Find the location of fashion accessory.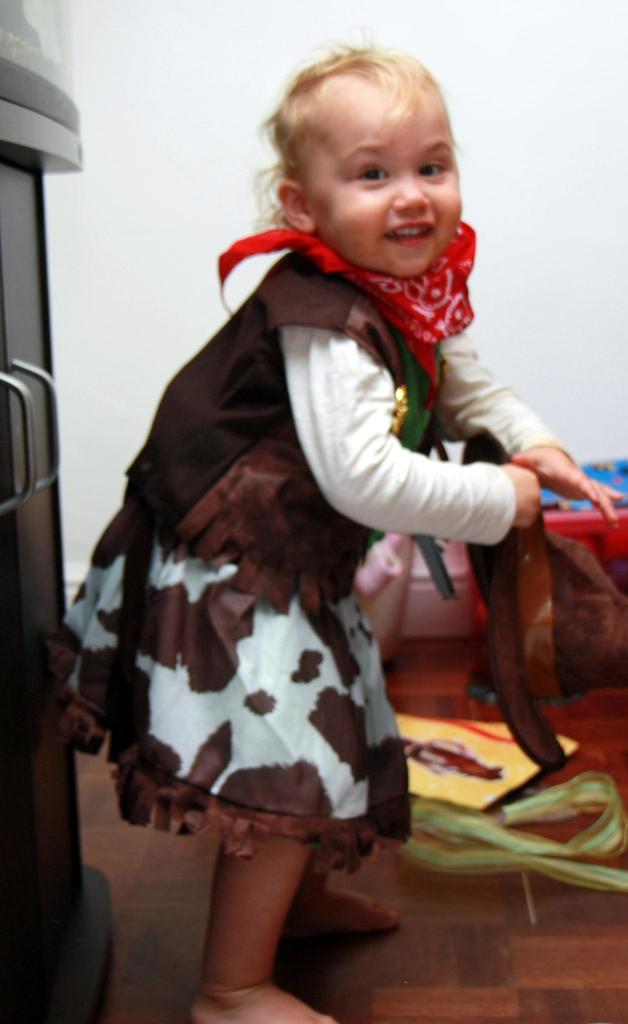
Location: [215,216,474,412].
